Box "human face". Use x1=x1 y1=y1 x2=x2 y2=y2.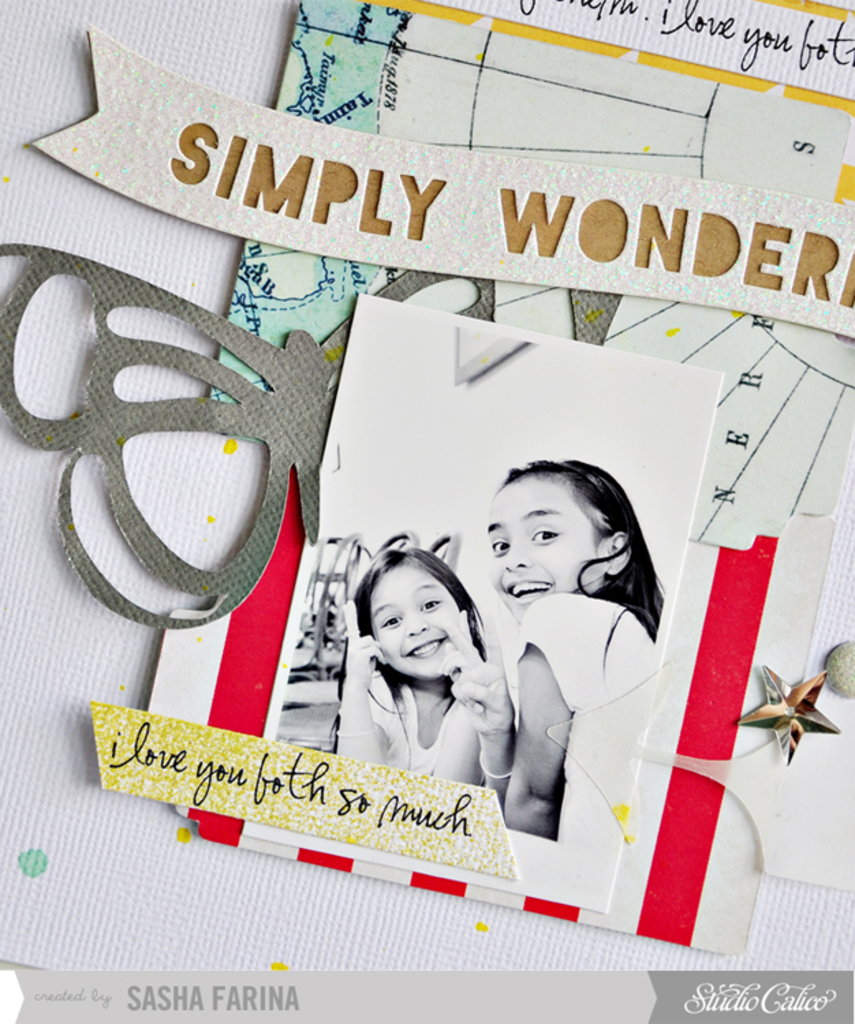
x1=377 y1=565 x2=466 y2=677.
